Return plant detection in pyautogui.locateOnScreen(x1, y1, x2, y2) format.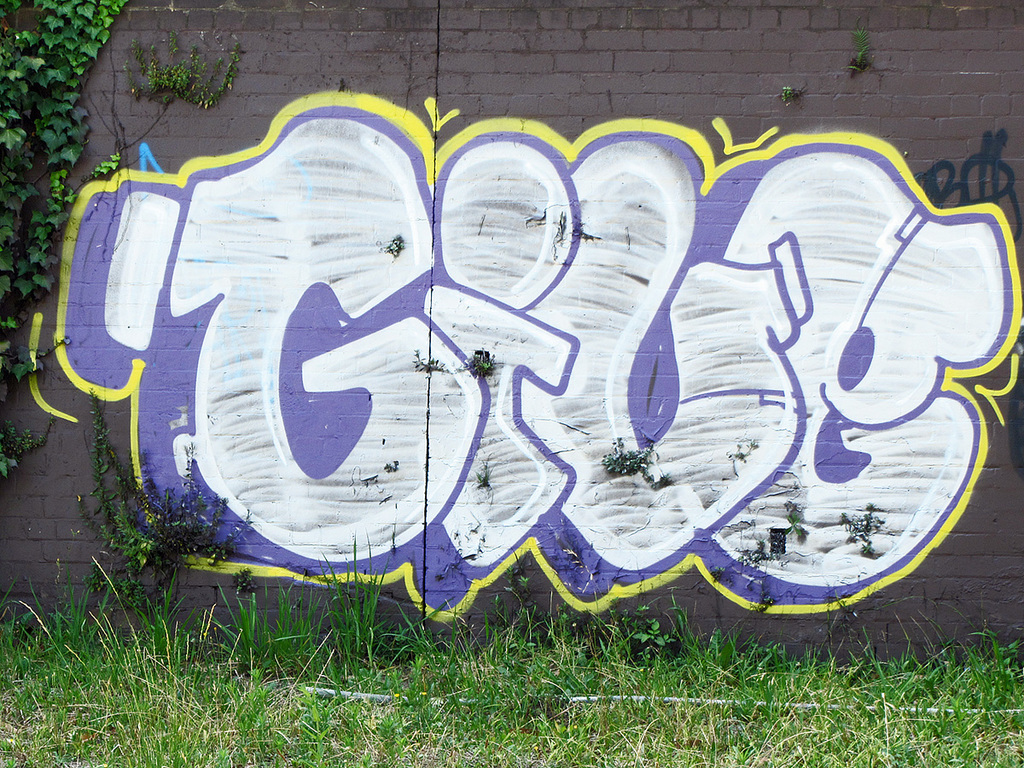
pyautogui.locateOnScreen(601, 433, 652, 472).
